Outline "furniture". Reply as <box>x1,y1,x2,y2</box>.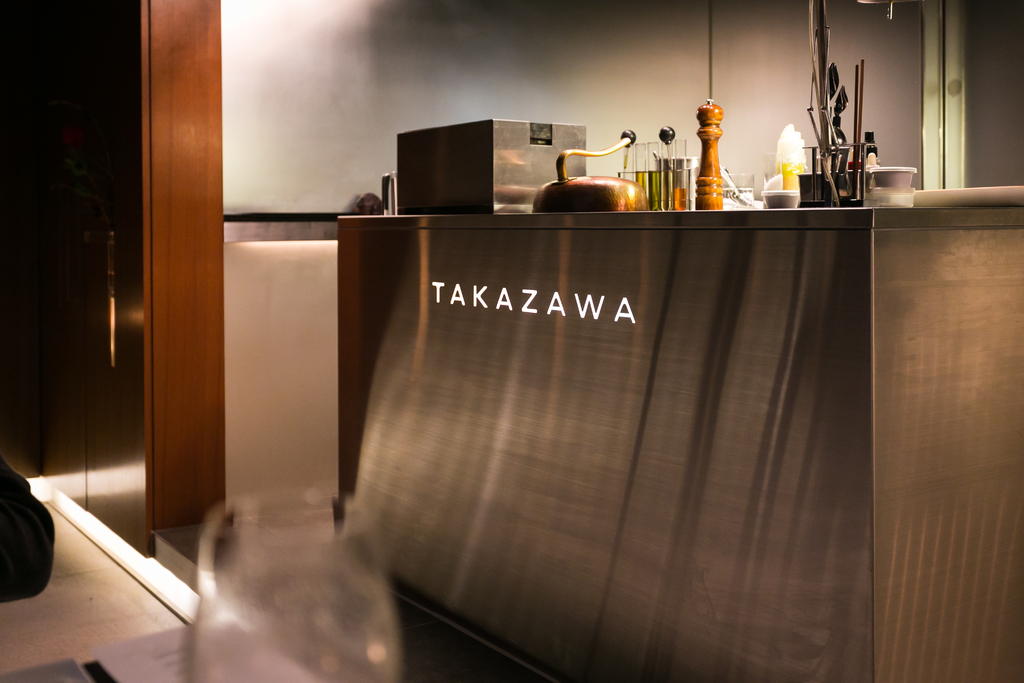
<box>337,208,1023,682</box>.
